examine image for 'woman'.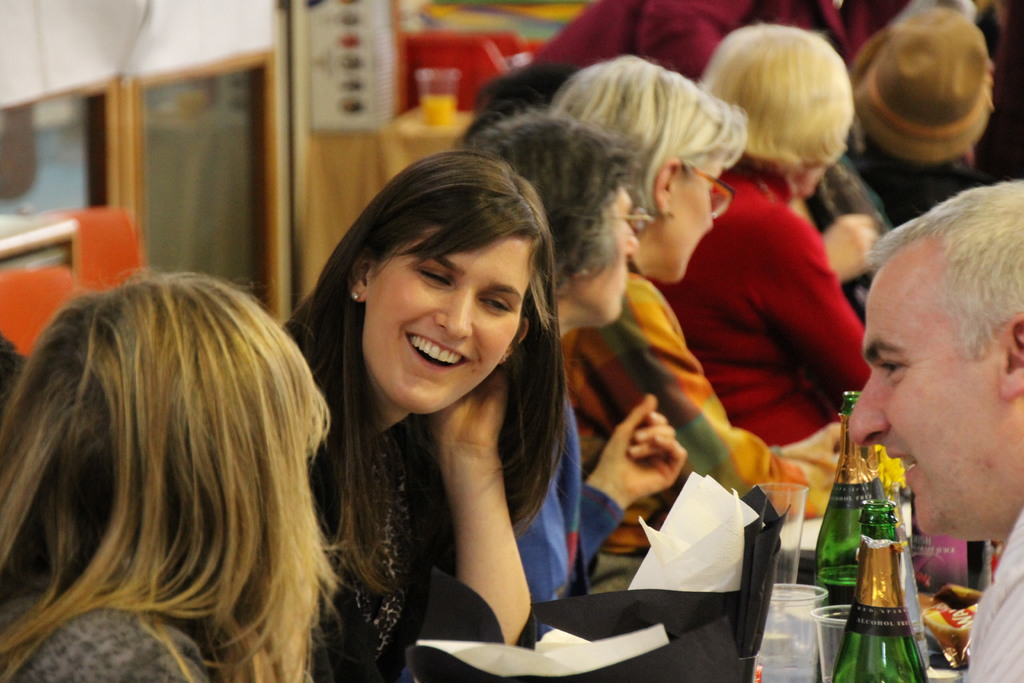
Examination result: Rect(1, 264, 335, 682).
